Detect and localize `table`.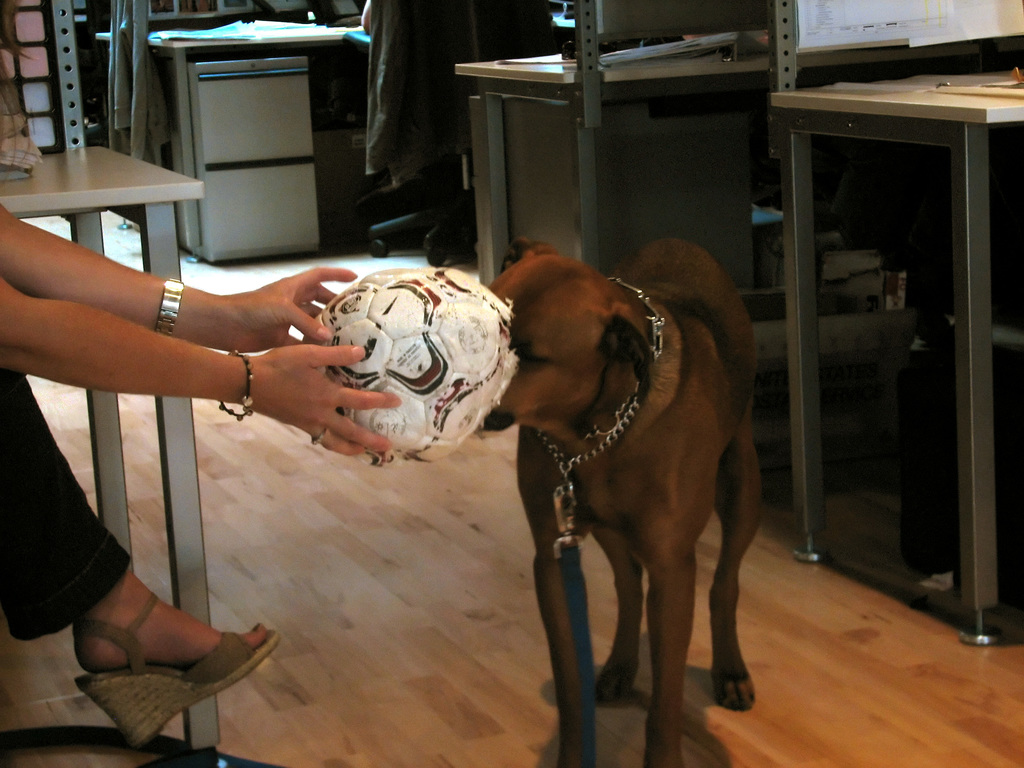
Localized at (769, 50, 1022, 644).
